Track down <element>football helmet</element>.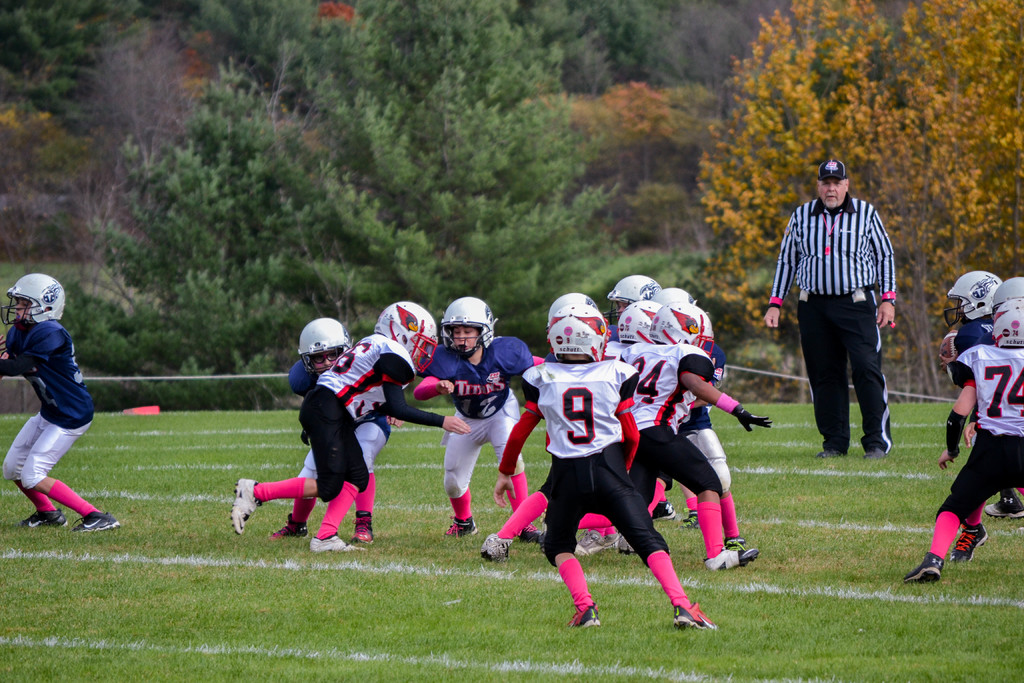
Tracked to 615, 296, 661, 346.
